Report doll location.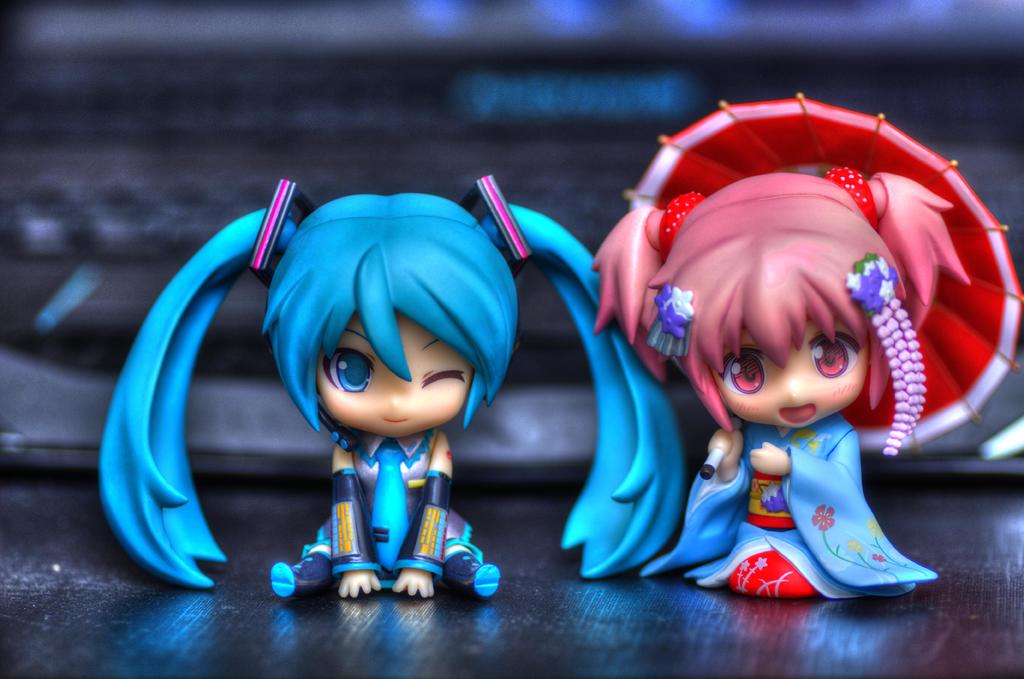
Report: 105/175/684/600.
